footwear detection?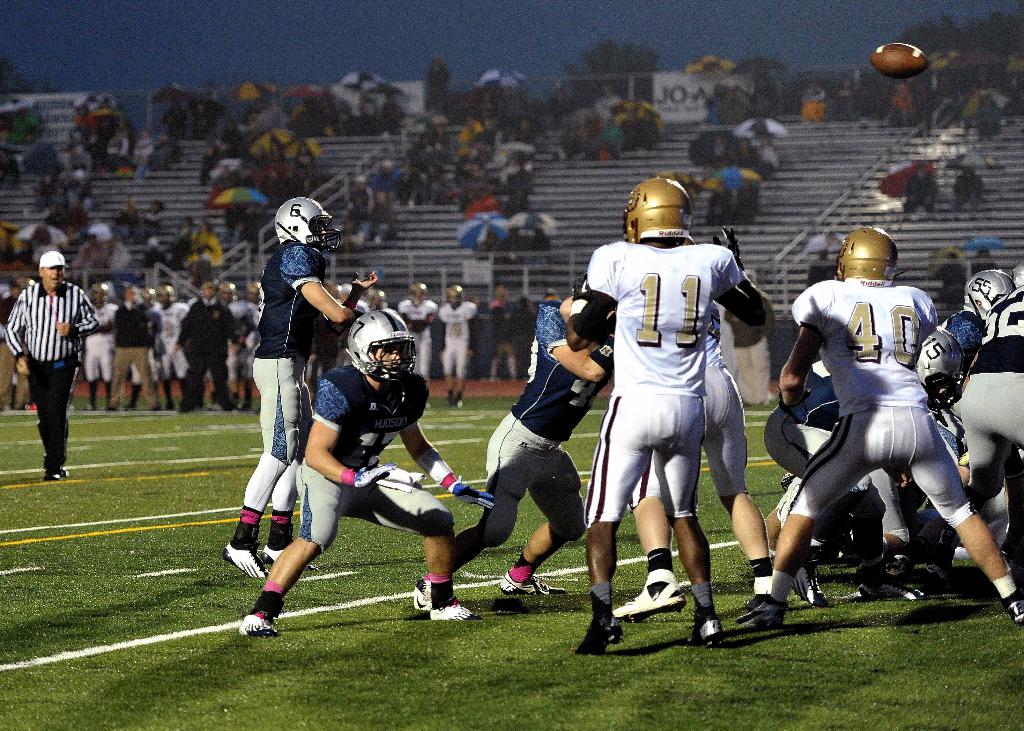
<region>570, 616, 621, 659</region>
